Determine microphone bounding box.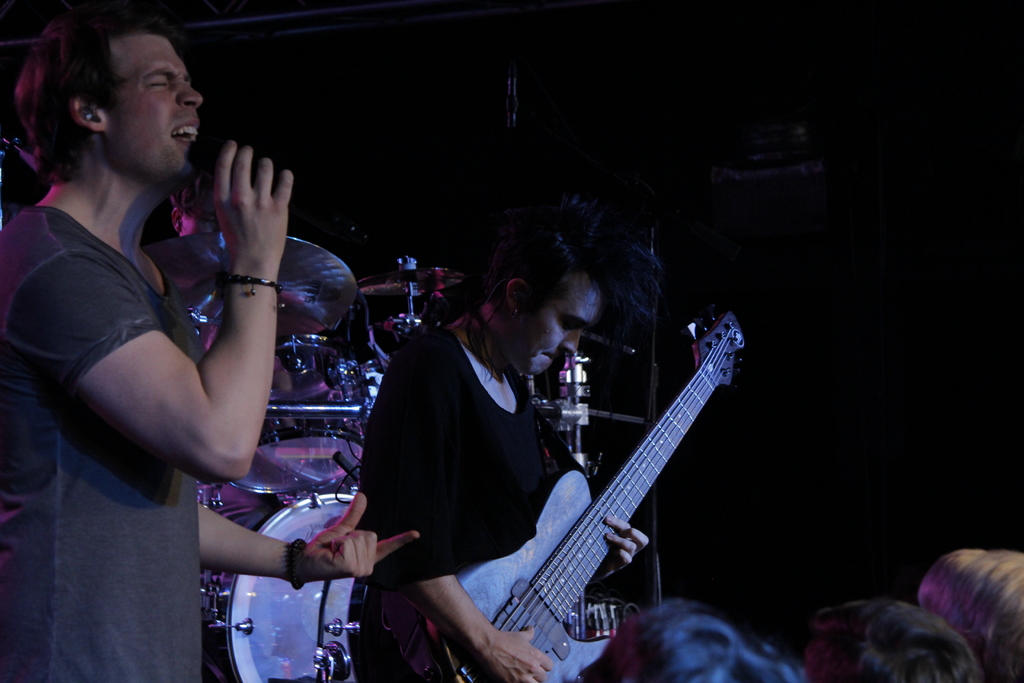
Determined: bbox(186, 126, 321, 206).
